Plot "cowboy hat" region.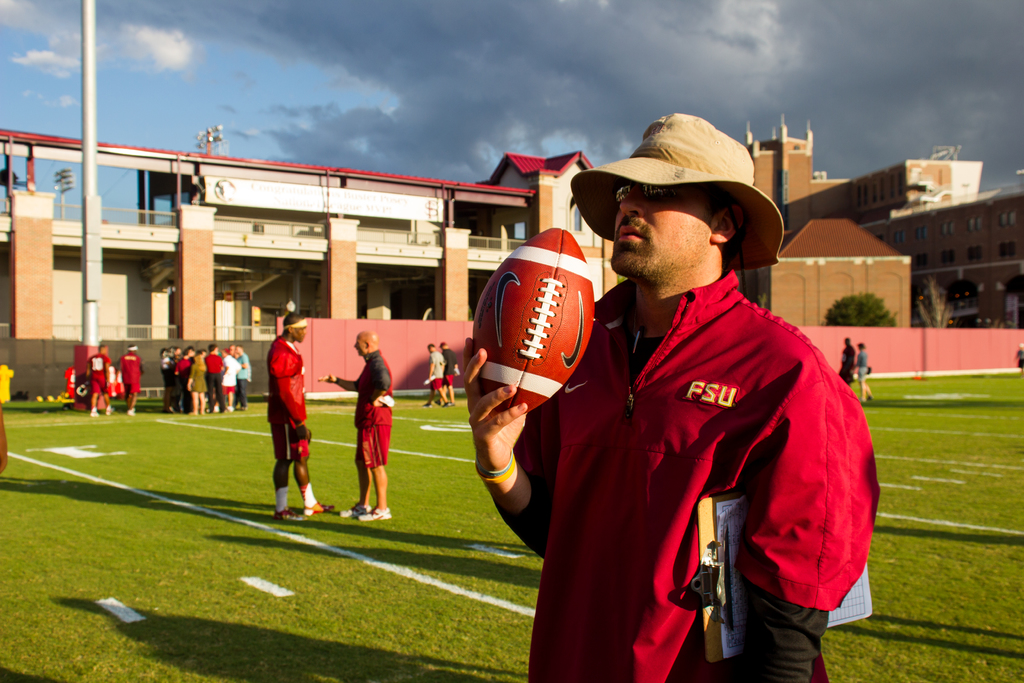
Plotted at bbox=(570, 109, 792, 278).
